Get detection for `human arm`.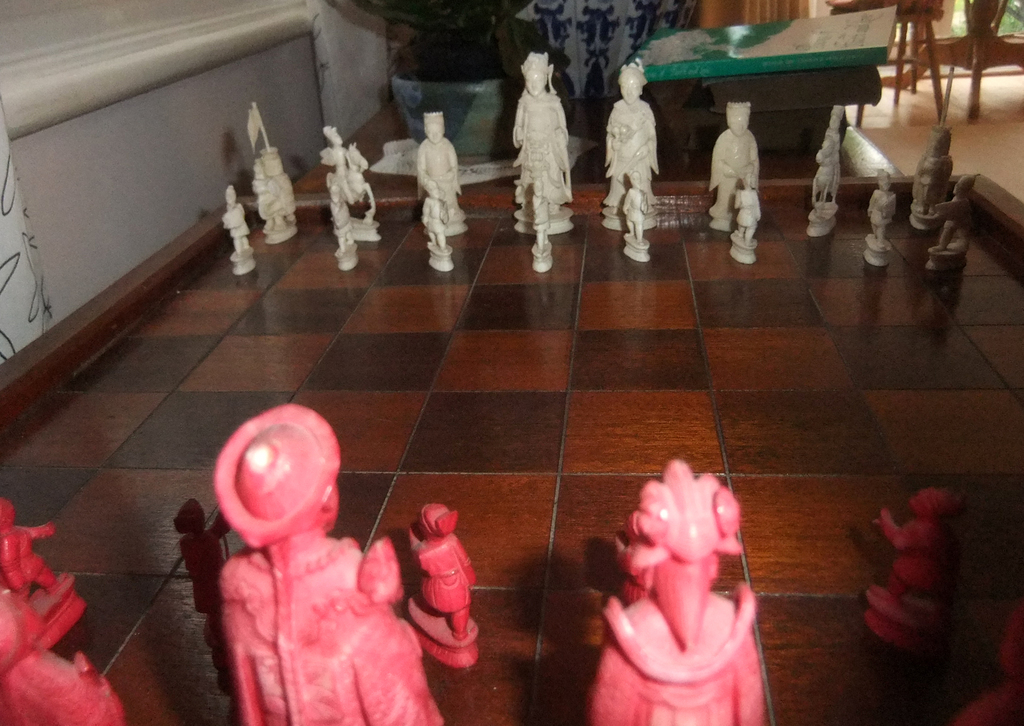
Detection: bbox=[620, 189, 632, 216].
